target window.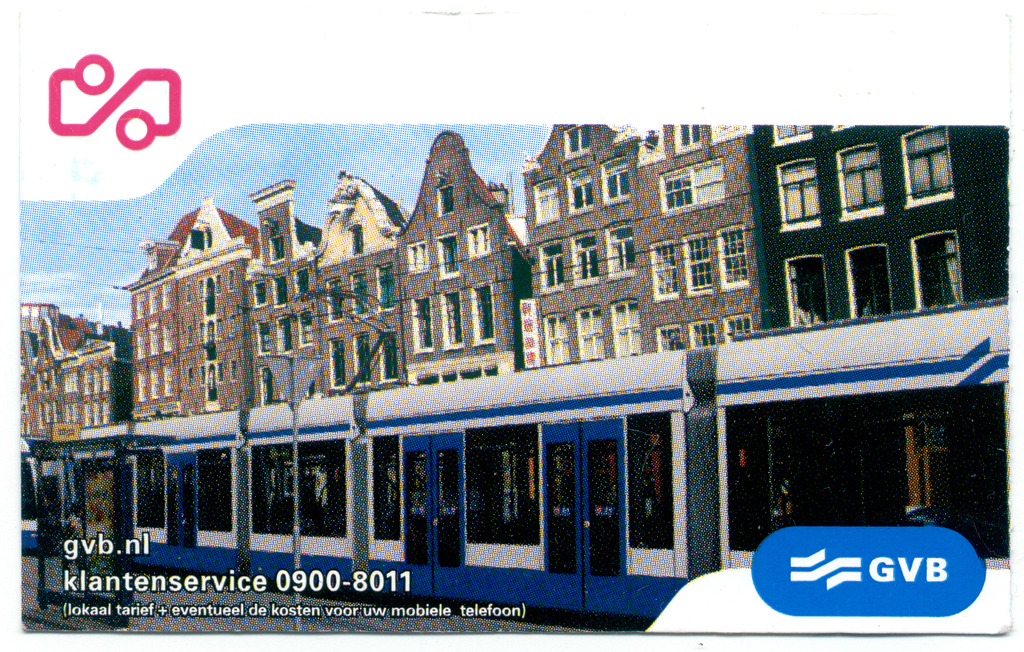
Target region: <region>650, 236, 685, 306</region>.
